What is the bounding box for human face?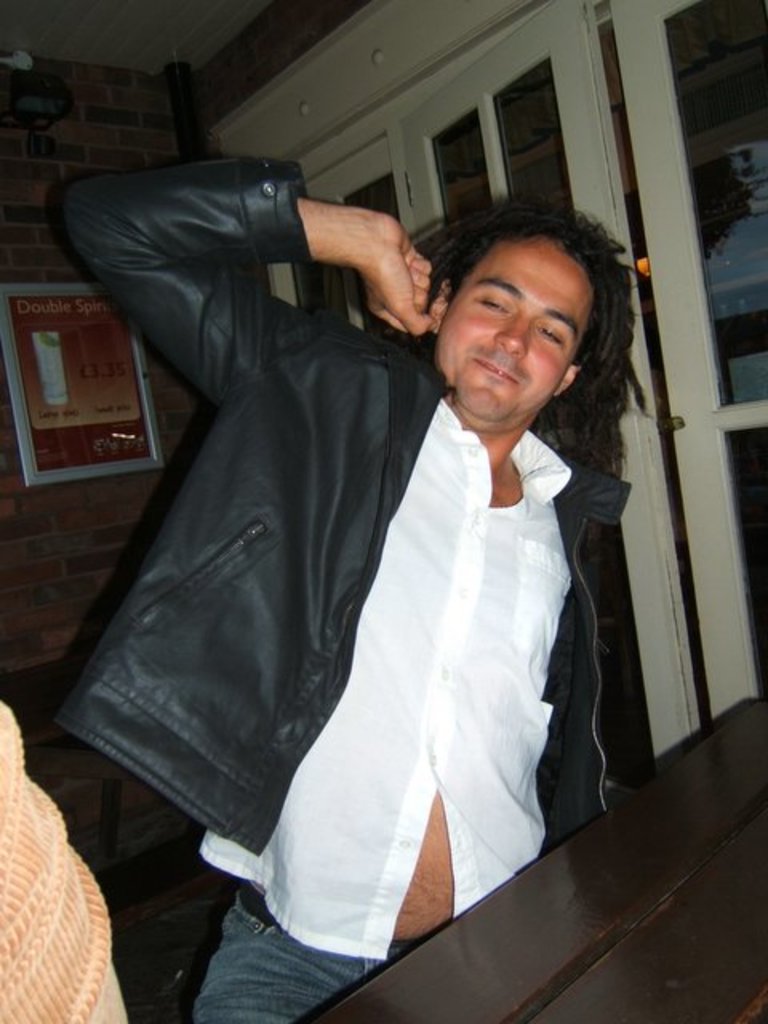
select_region(424, 232, 597, 430).
